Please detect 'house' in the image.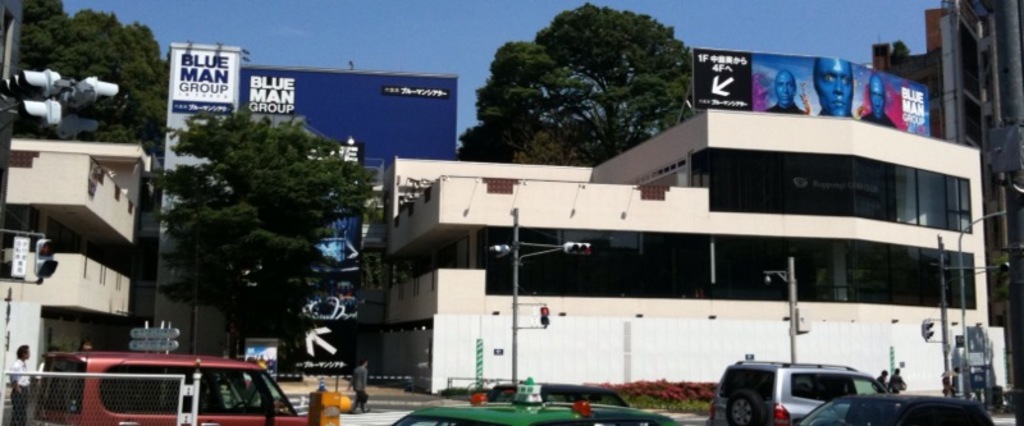
(351, 104, 1004, 397).
